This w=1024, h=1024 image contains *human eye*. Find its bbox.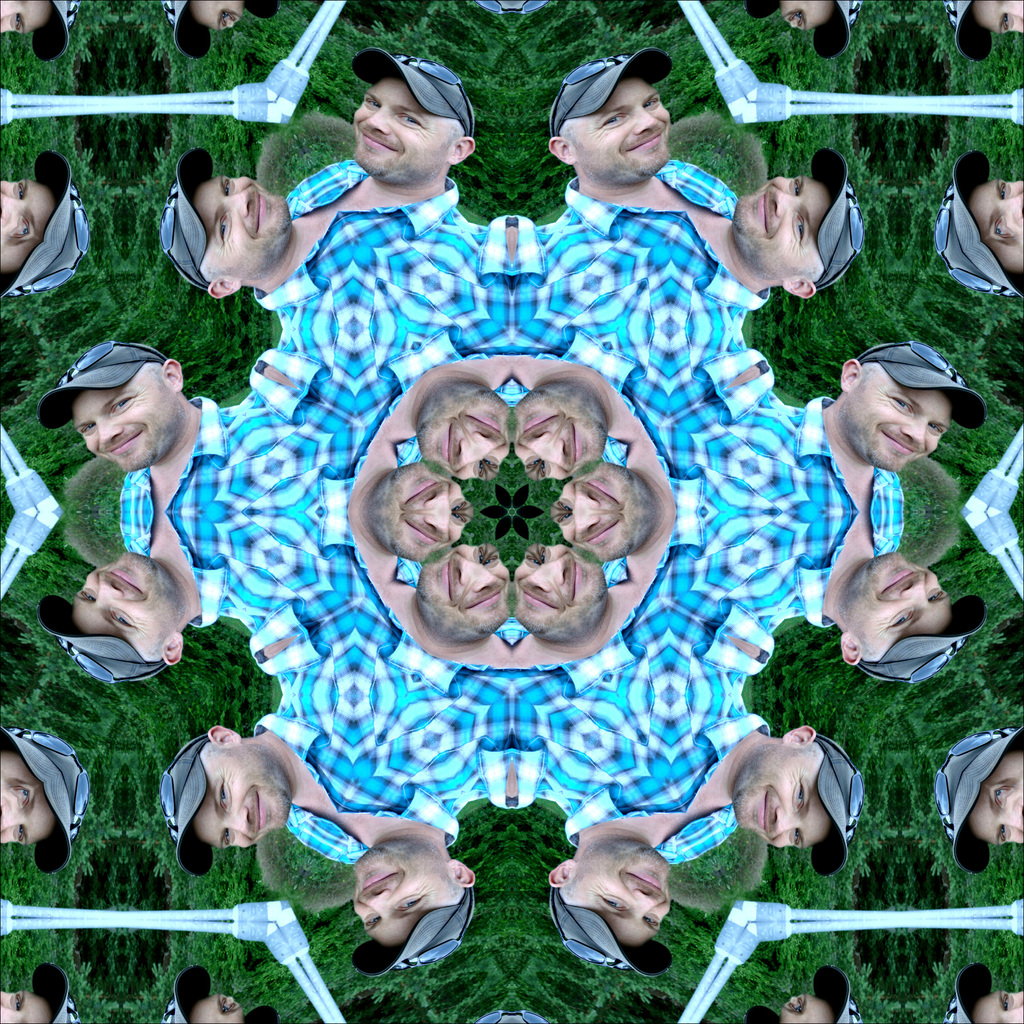
<bbox>926, 588, 947, 600</bbox>.
